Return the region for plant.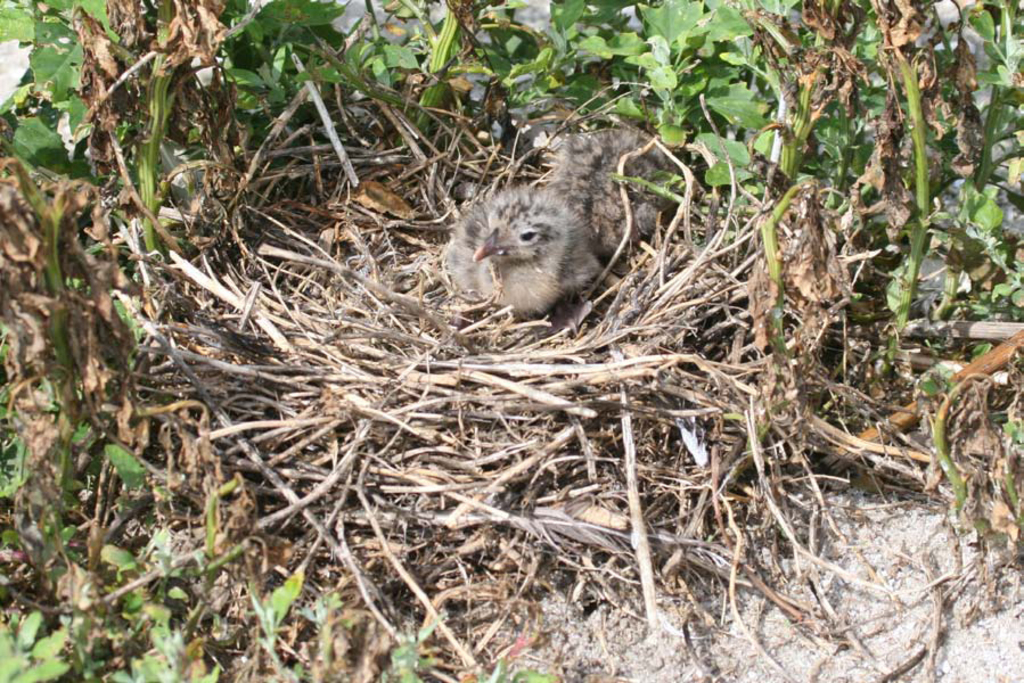
x1=0, y1=609, x2=73, y2=682.
